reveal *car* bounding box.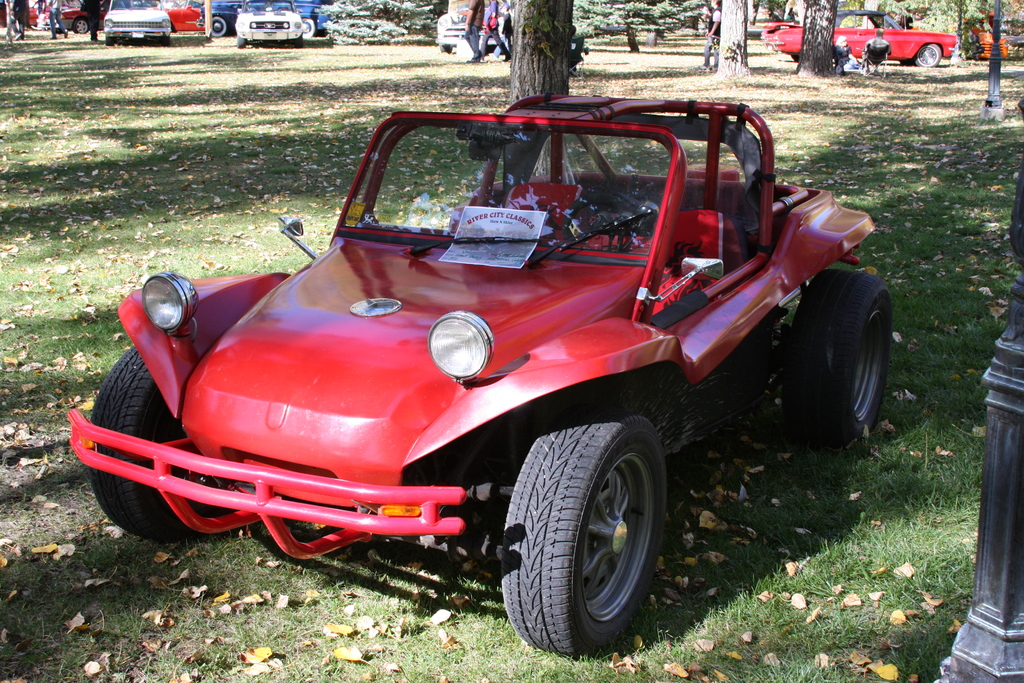
Revealed: crop(84, 83, 899, 626).
